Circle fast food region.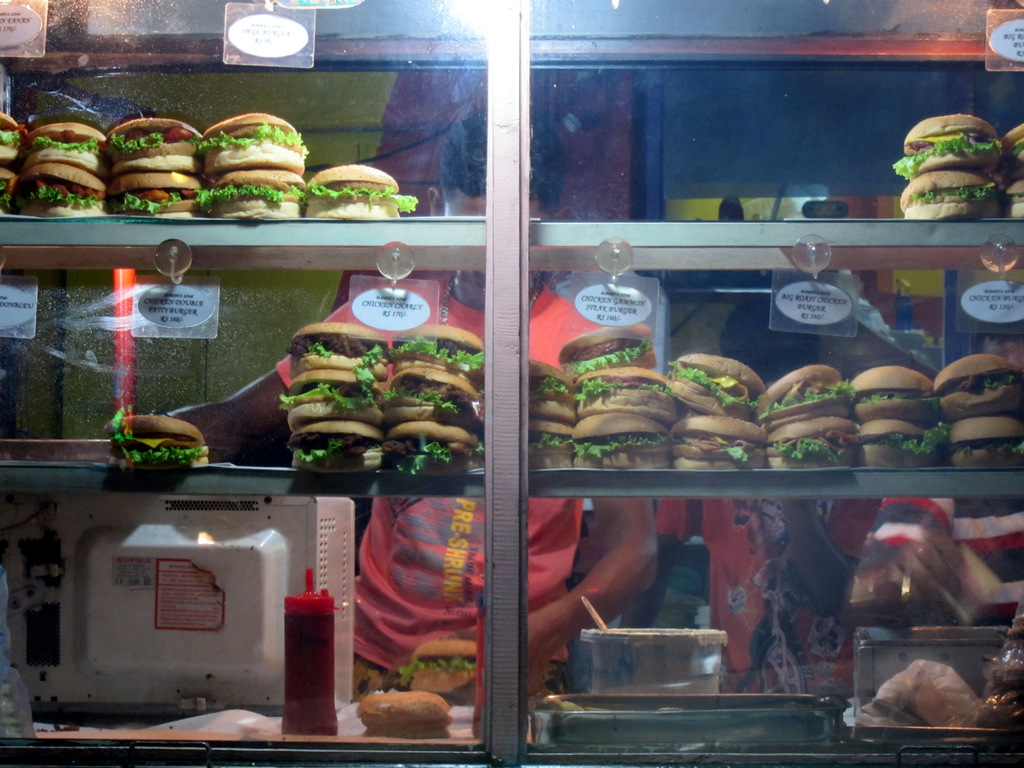
Region: bbox(104, 410, 210, 471).
